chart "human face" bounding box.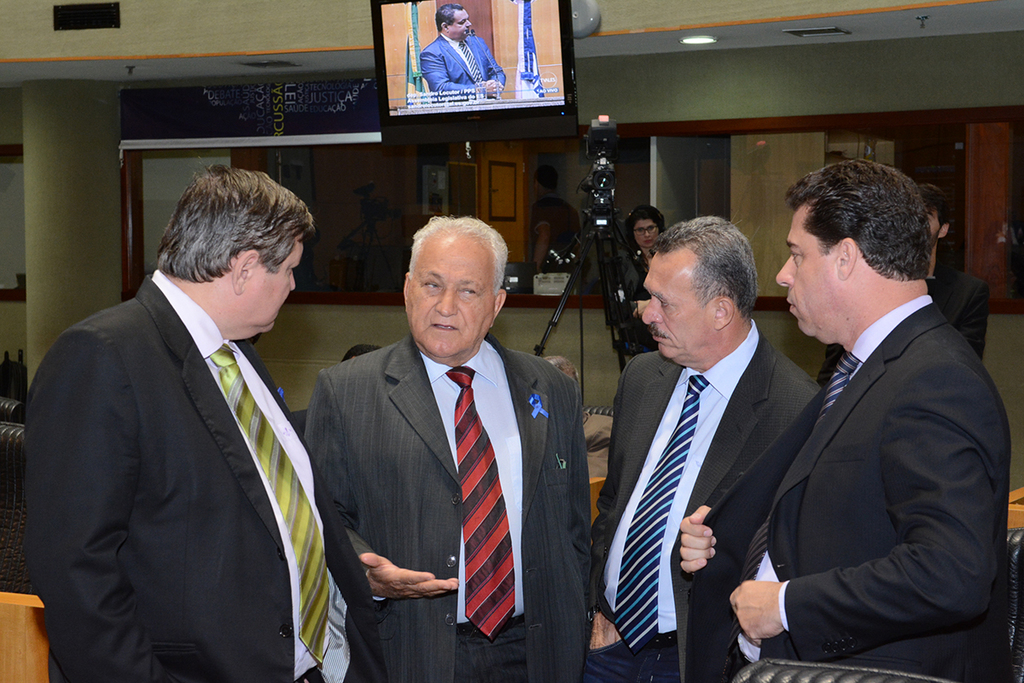
Charted: 631 221 660 251.
